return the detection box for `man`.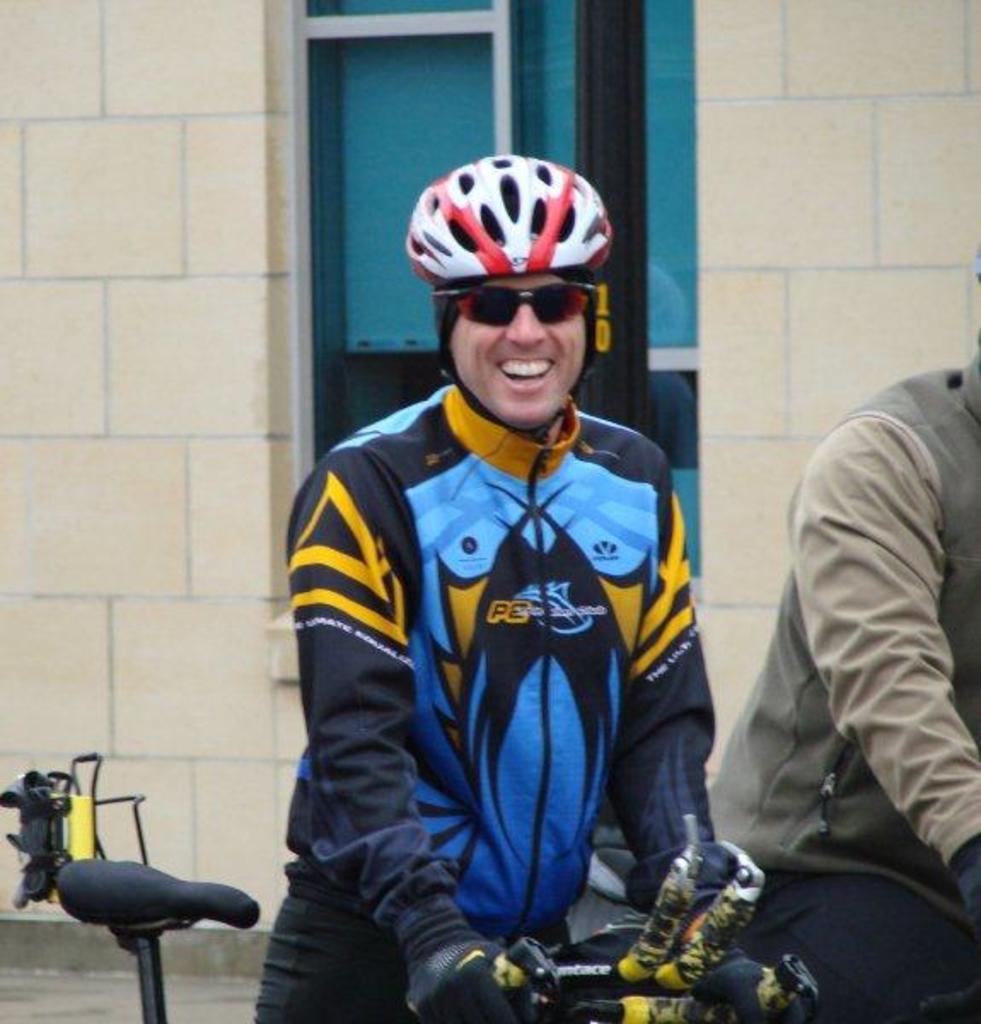
705/261/974/1010.
